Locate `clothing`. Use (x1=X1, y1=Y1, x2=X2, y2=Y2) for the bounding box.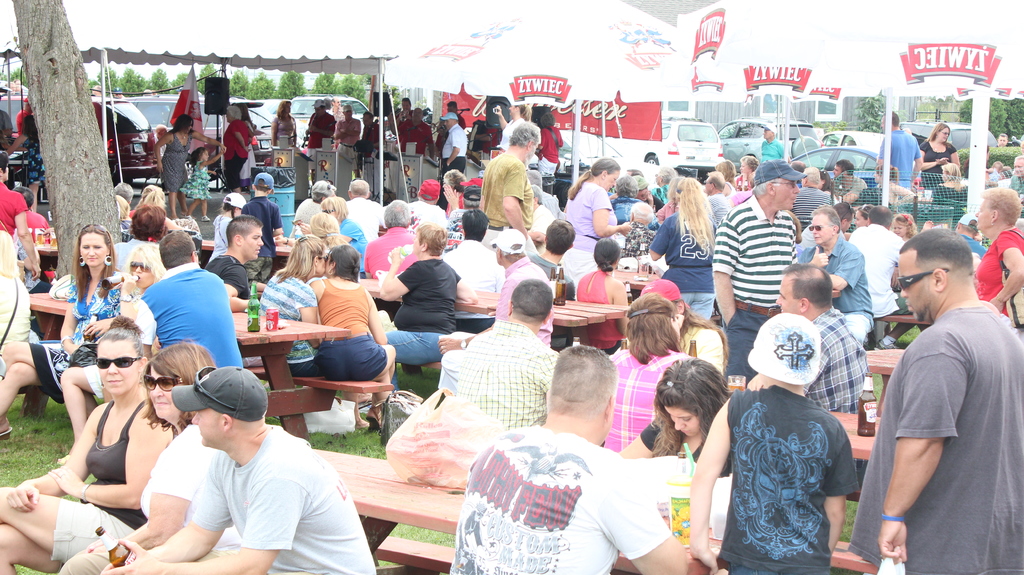
(x1=970, y1=224, x2=1023, y2=336).
